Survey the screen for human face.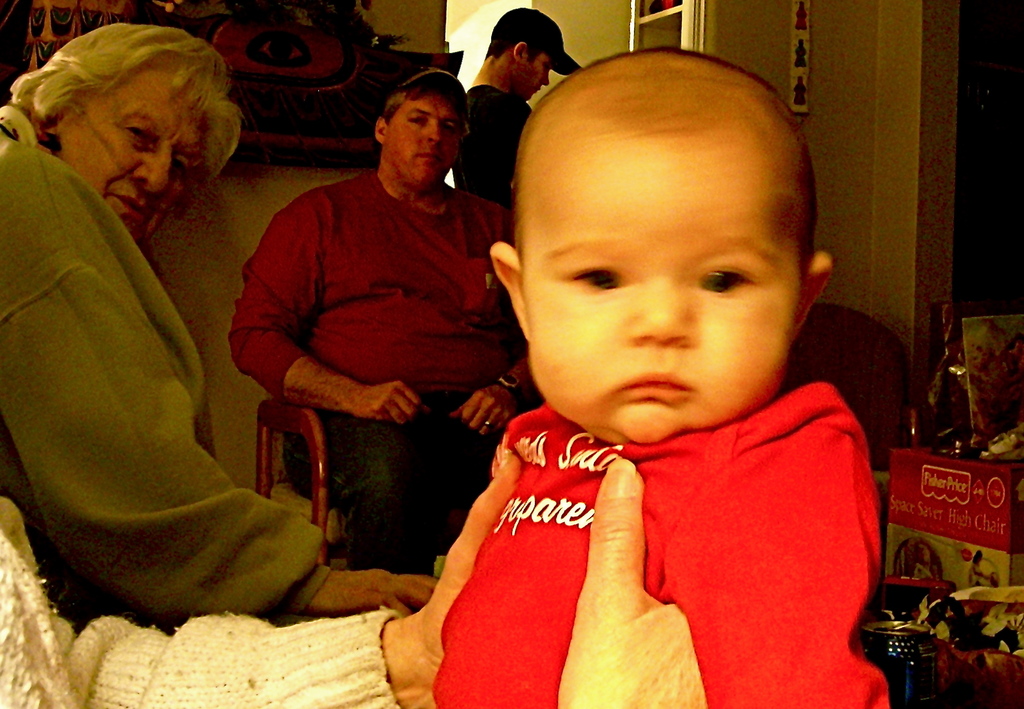
Survey found: 384 92 454 190.
